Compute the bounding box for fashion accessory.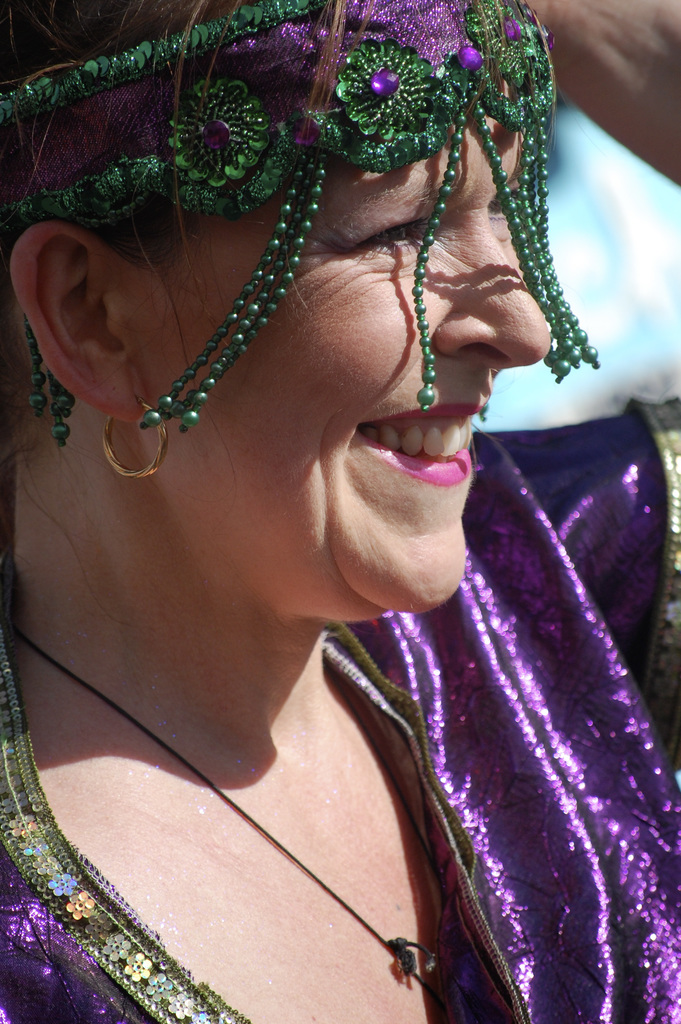
(left=0, top=0, right=639, bottom=556).
